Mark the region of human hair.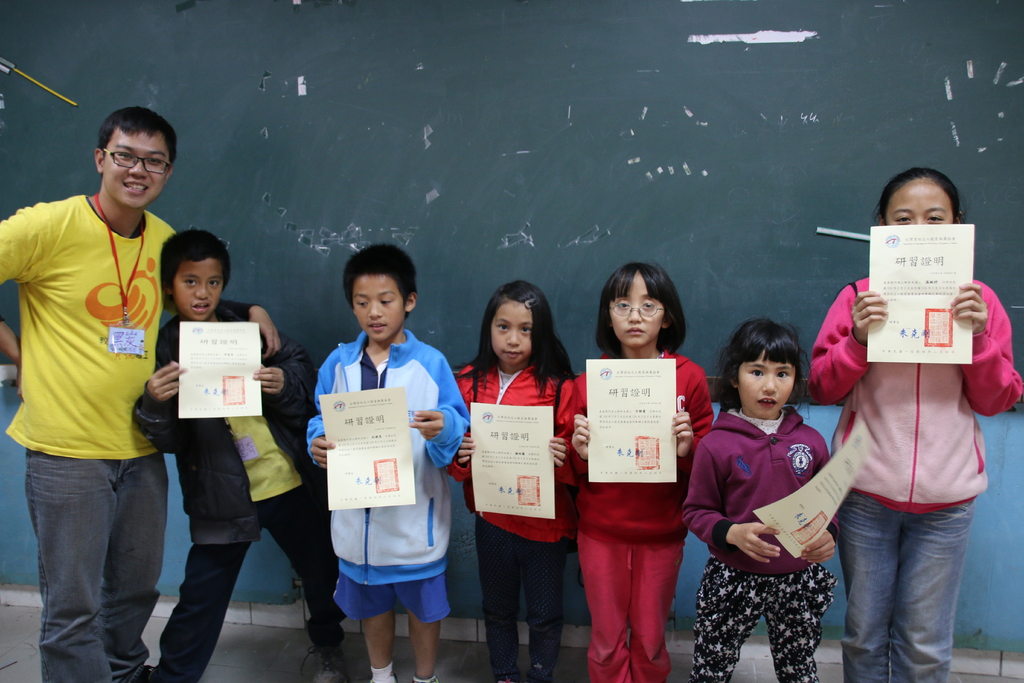
Region: bbox(341, 241, 420, 312).
